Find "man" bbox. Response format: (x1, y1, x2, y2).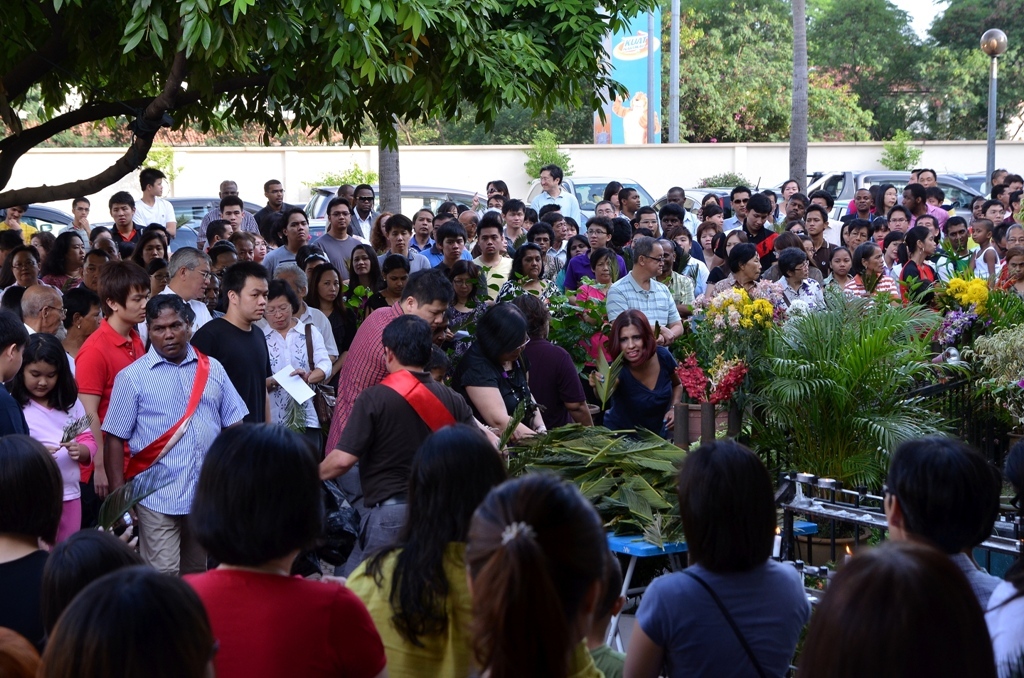
(938, 216, 976, 288).
